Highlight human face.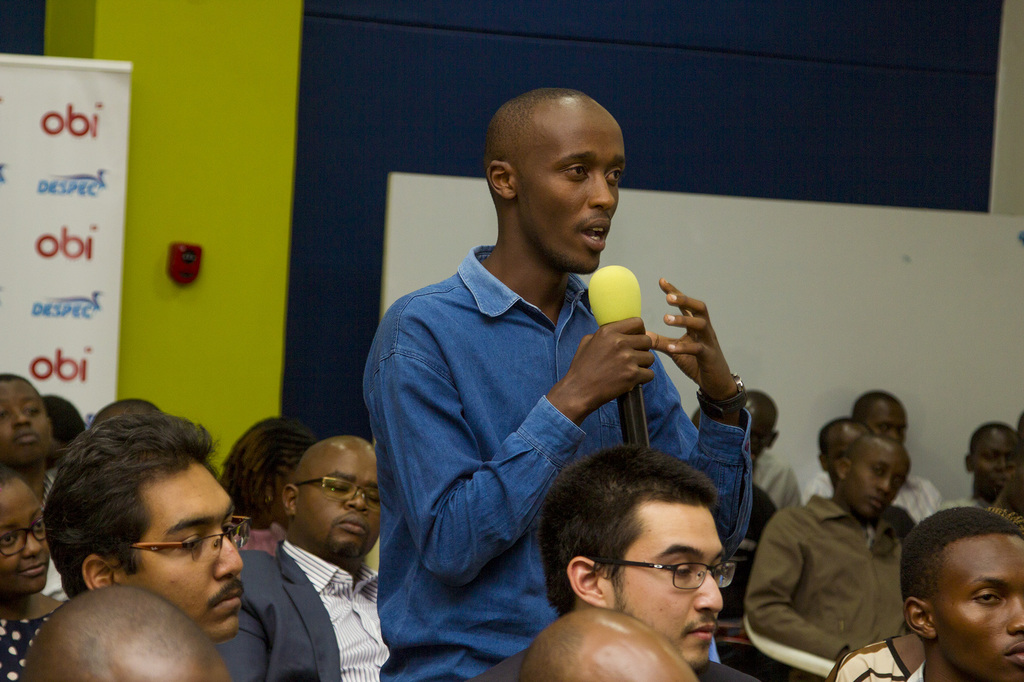
Highlighted region: x1=939 y1=545 x2=1023 y2=681.
